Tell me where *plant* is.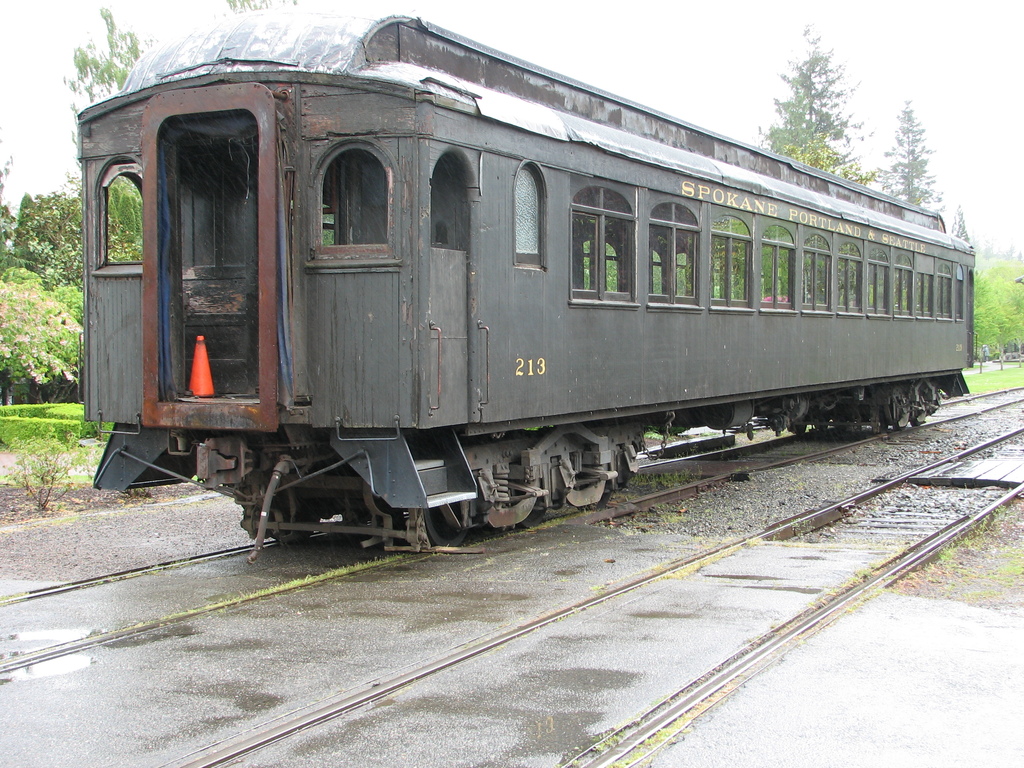
*plant* is at bbox=(959, 365, 1023, 397).
